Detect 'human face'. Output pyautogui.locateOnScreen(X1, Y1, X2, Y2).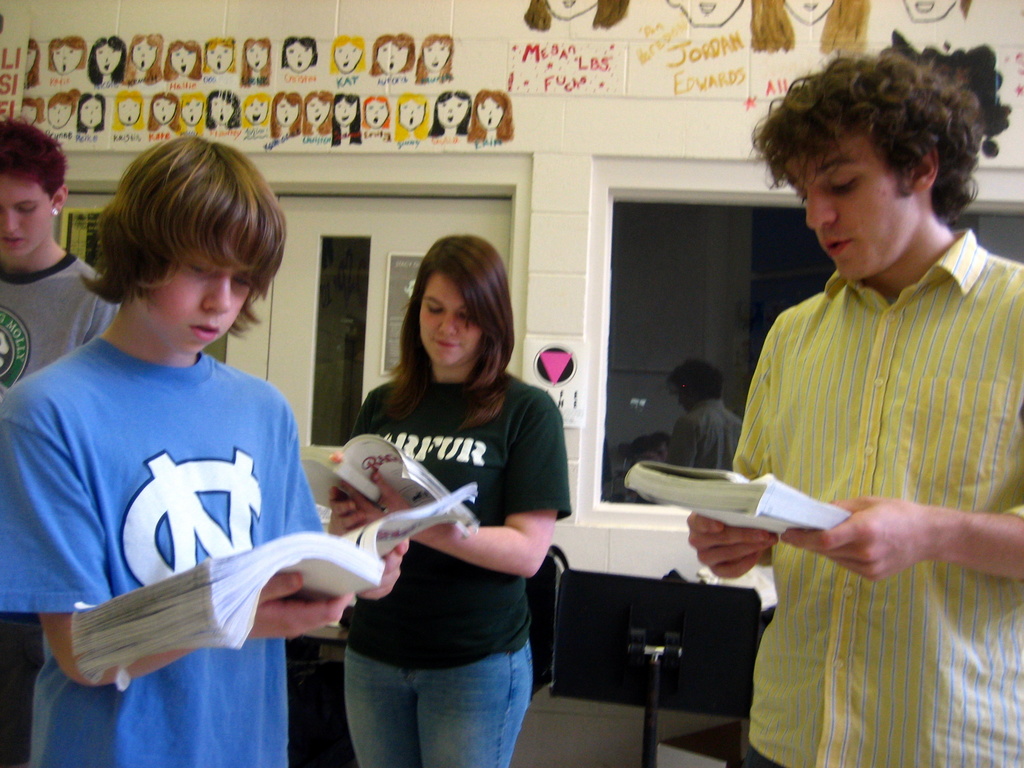
pyautogui.locateOnScreen(418, 274, 481, 373).
